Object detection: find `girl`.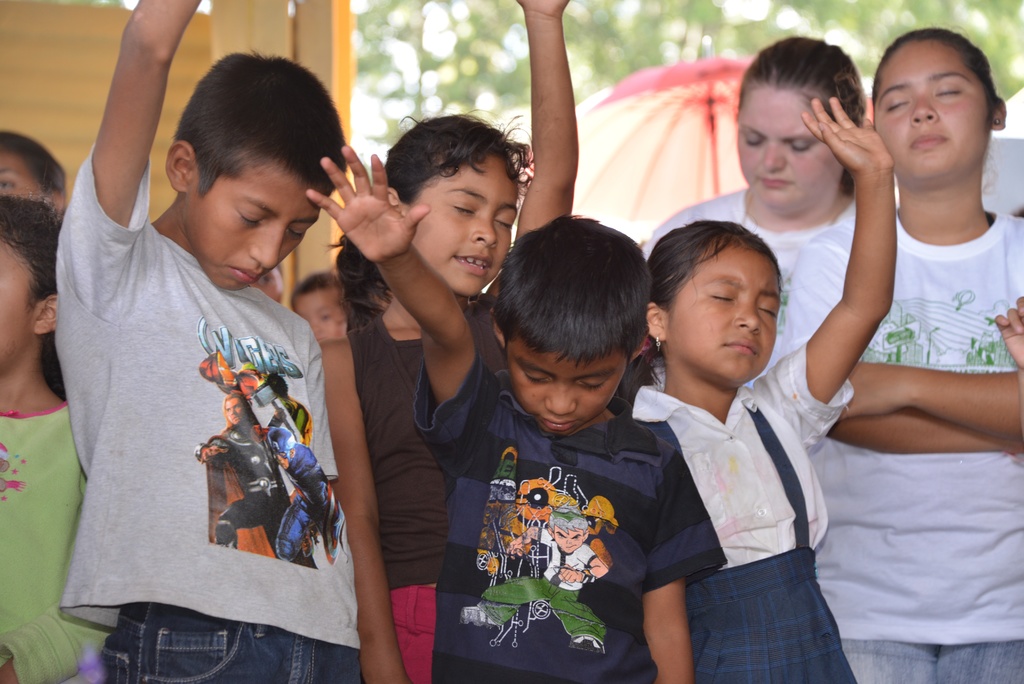
BBox(0, 188, 115, 683).
